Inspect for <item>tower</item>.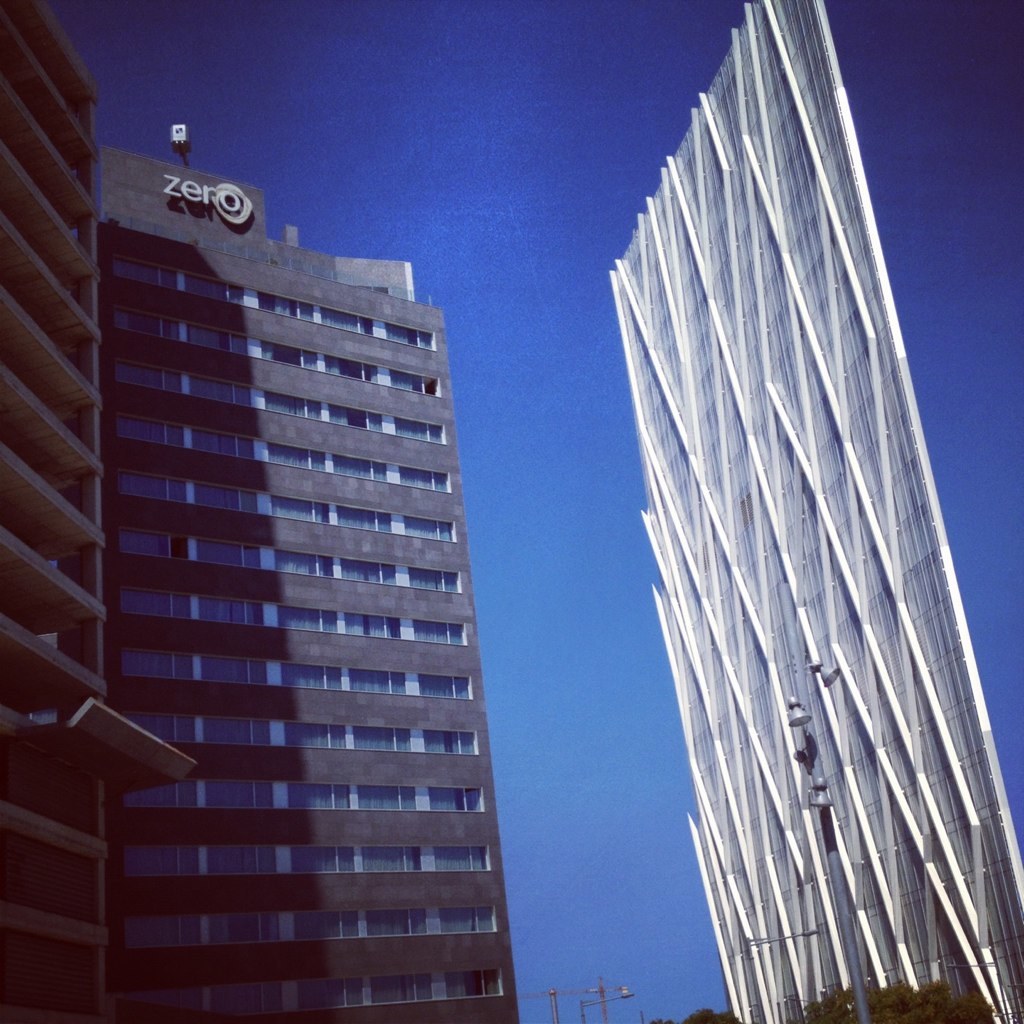
Inspection: bbox(96, 138, 524, 1023).
